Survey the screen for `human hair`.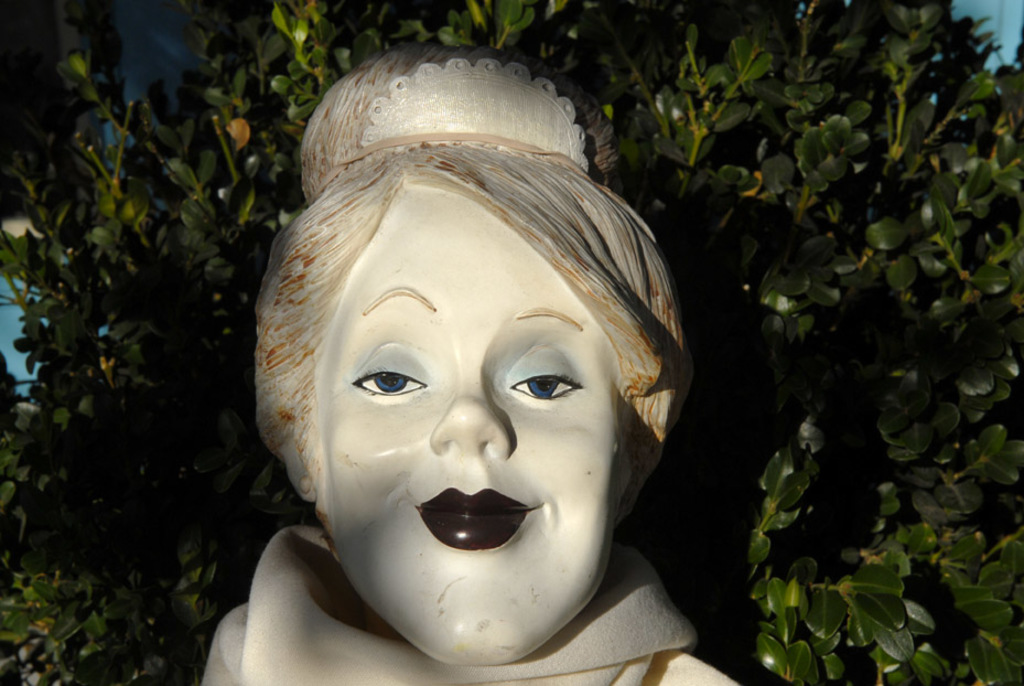
Survey found: <bbox>265, 126, 656, 528</bbox>.
